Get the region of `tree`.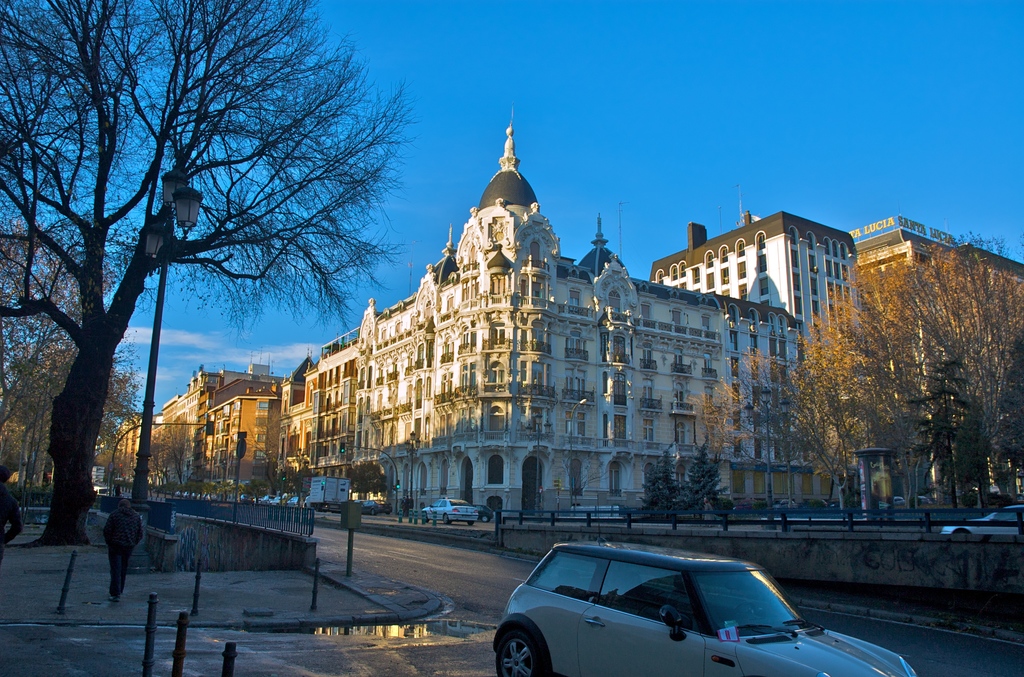
BBox(681, 442, 720, 521).
